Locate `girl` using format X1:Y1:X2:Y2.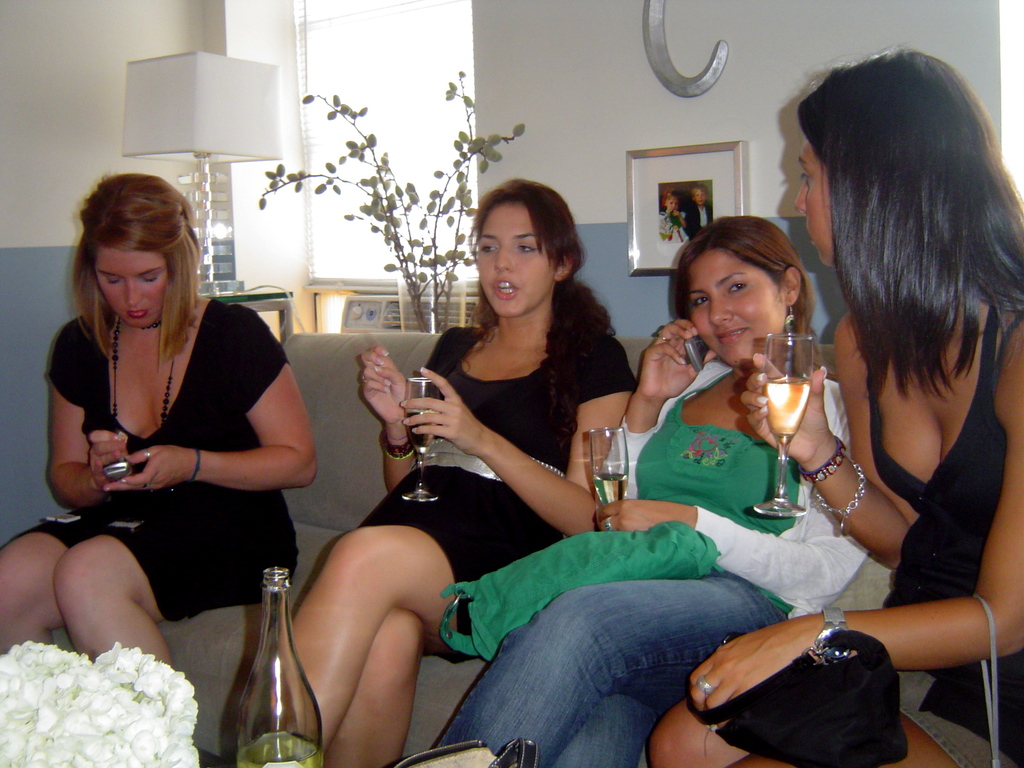
0:171:318:660.
